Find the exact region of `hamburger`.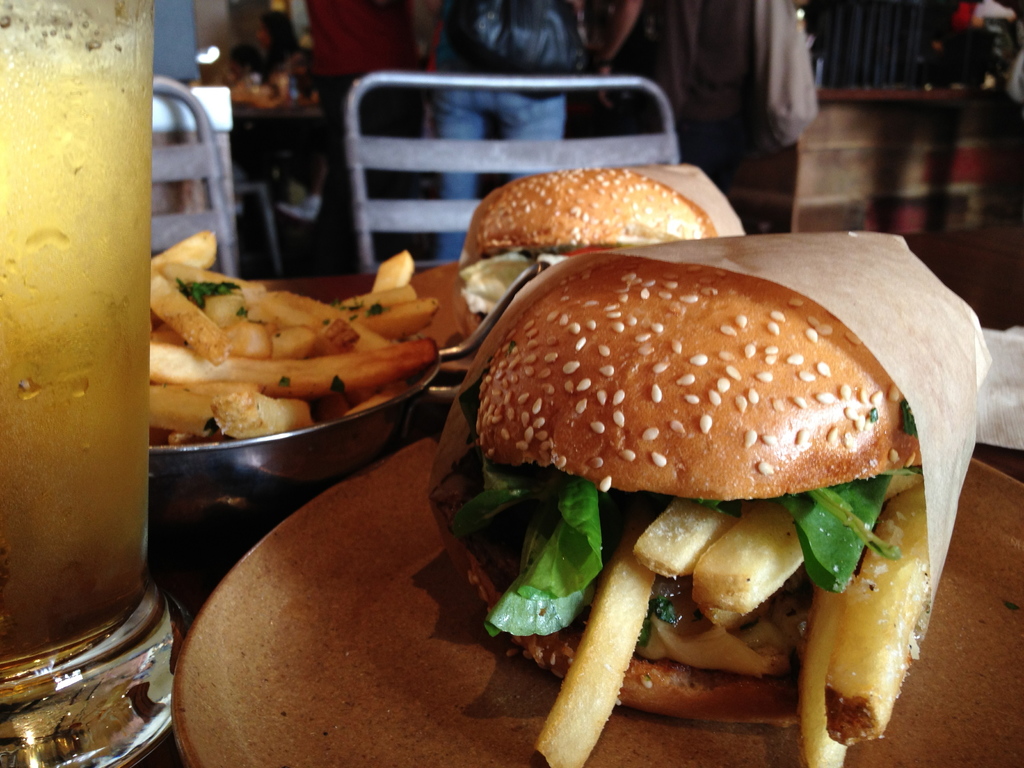
Exact region: Rect(448, 165, 714, 342).
